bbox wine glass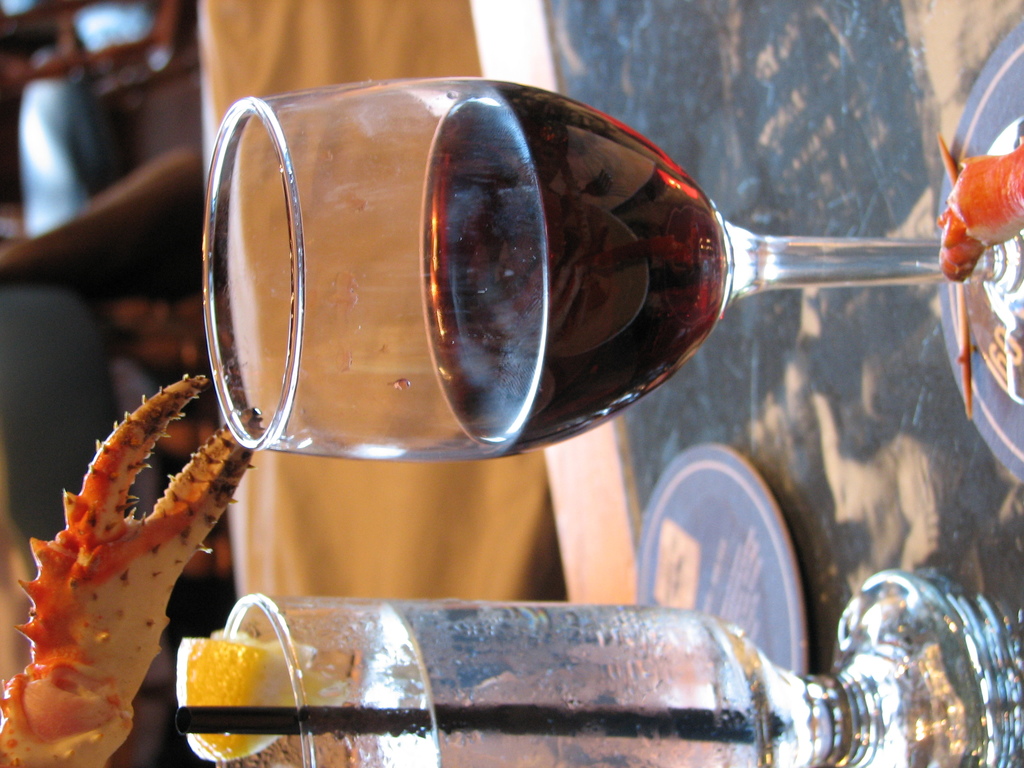
select_region(200, 76, 1023, 465)
